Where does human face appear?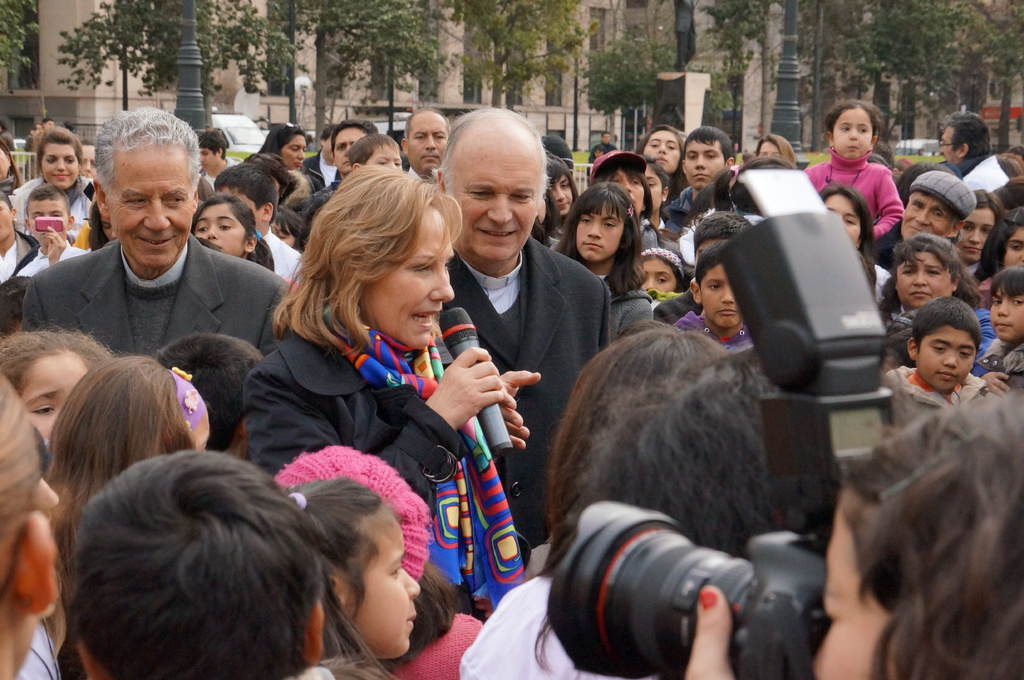
Appears at 1001, 225, 1023, 269.
